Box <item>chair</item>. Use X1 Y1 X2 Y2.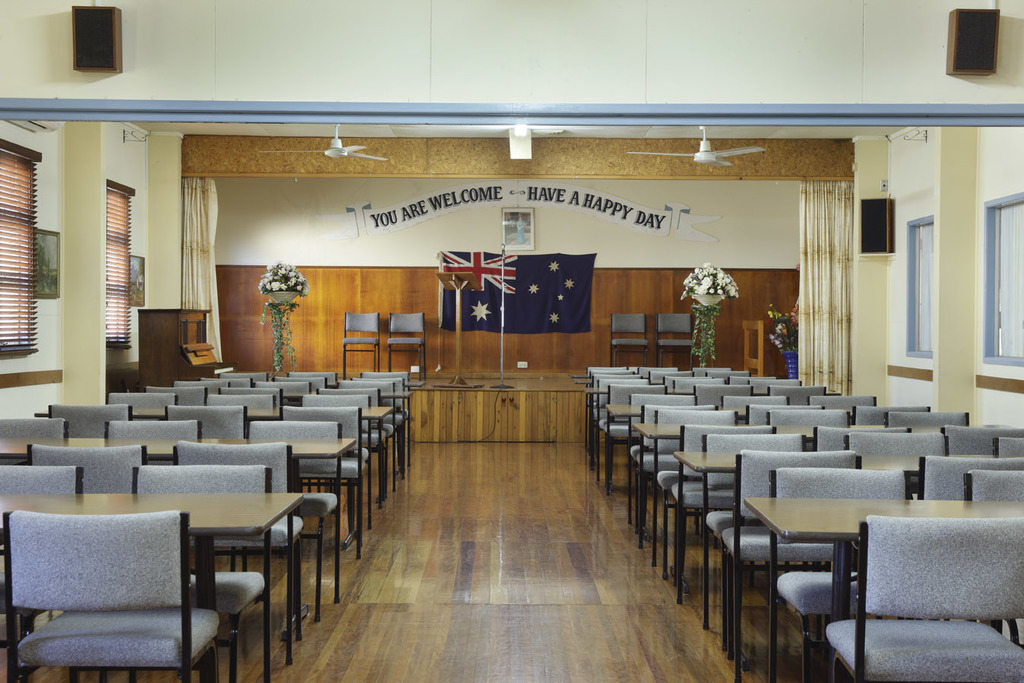
129 462 269 682.
